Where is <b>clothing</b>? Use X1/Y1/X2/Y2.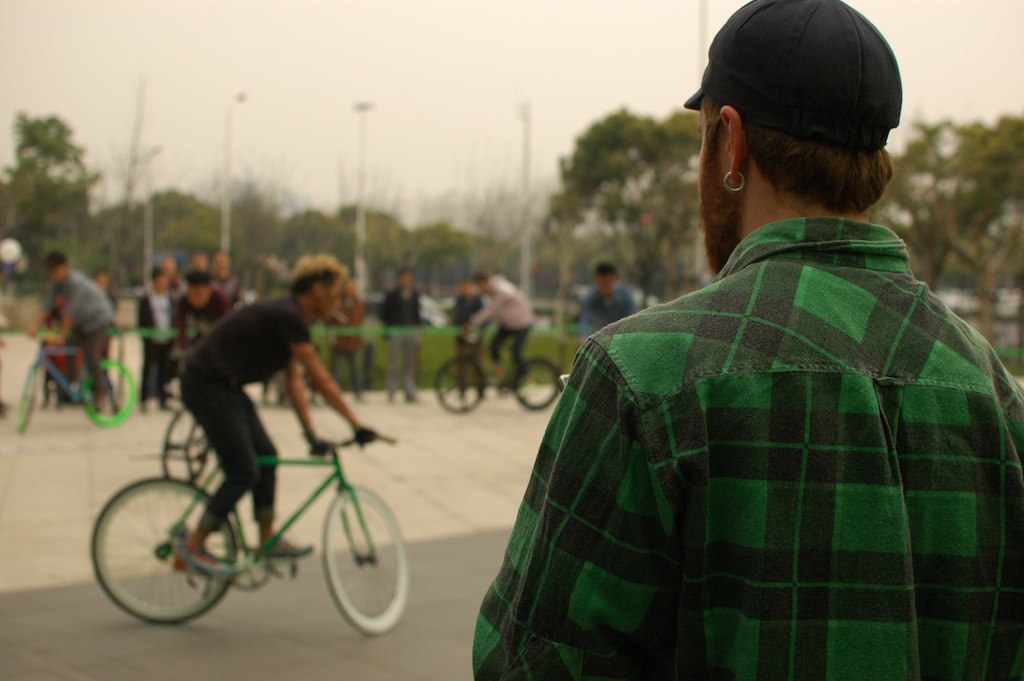
184/293/317/533.
